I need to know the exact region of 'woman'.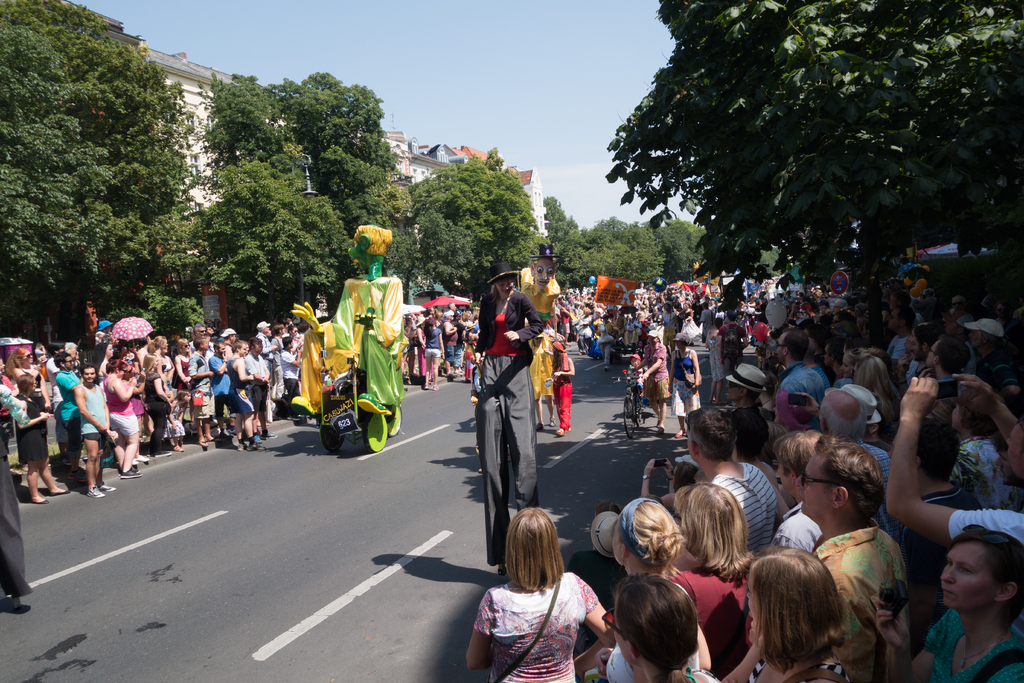
Region: pyautogui.locateOnScreen(8, 343, 51, 457).
